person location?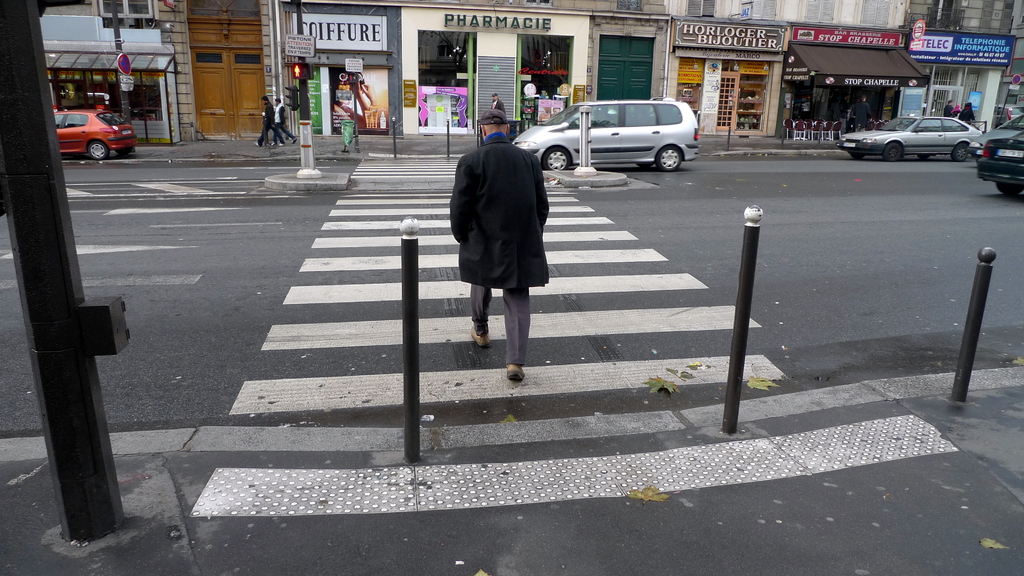
{"left": 492, "top": 92, "right": 508, "bottom": 114}
